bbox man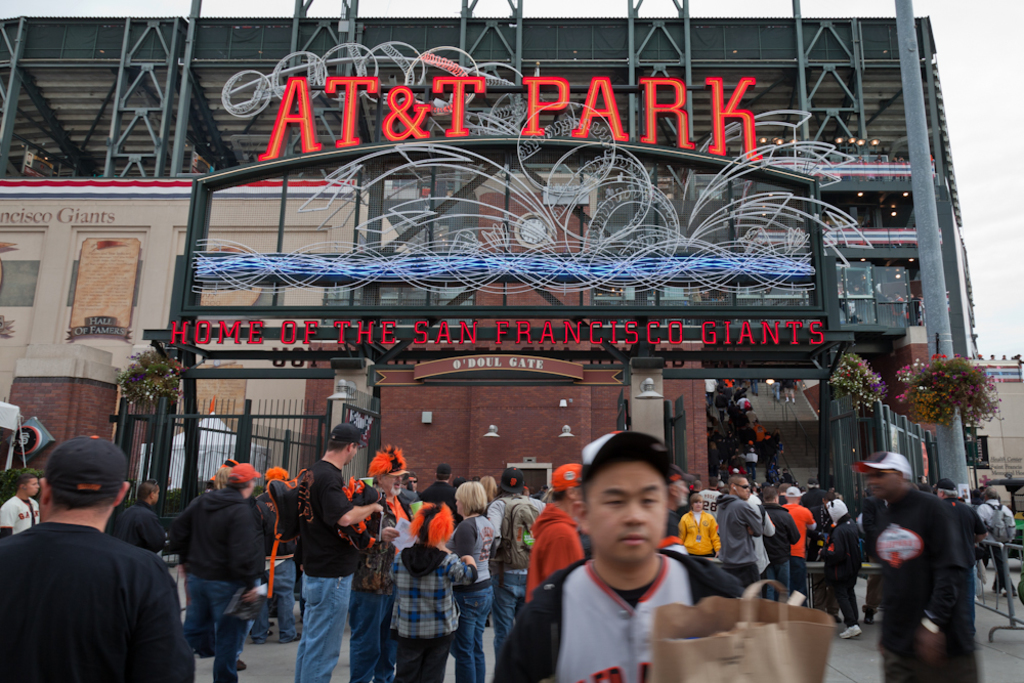
934,478,987,568
